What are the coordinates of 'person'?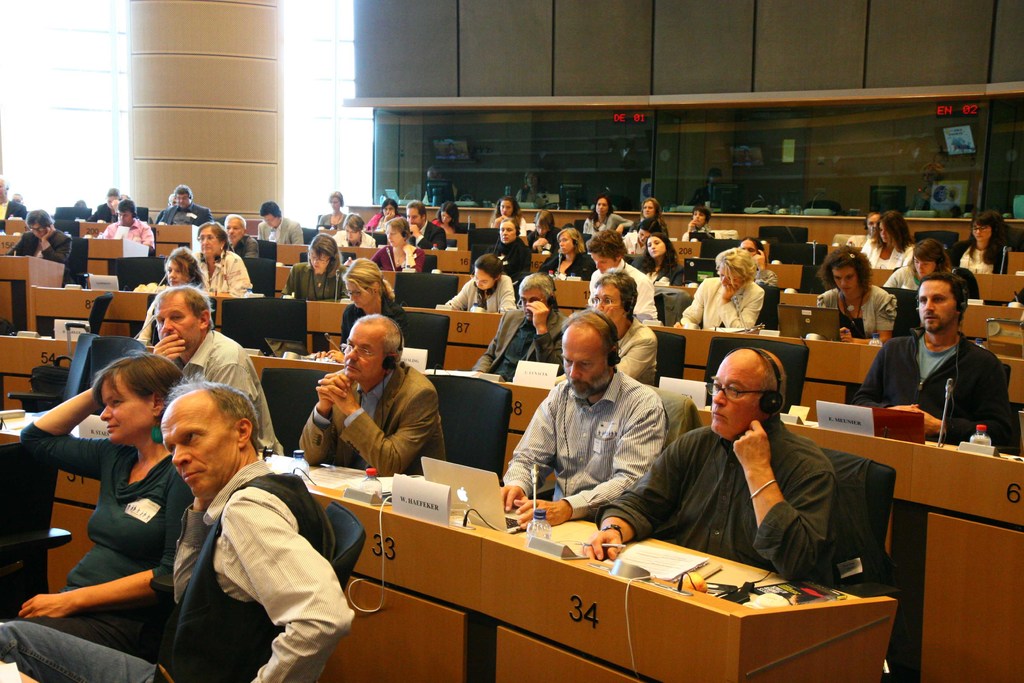
<box>397,200,444,243</box>.
